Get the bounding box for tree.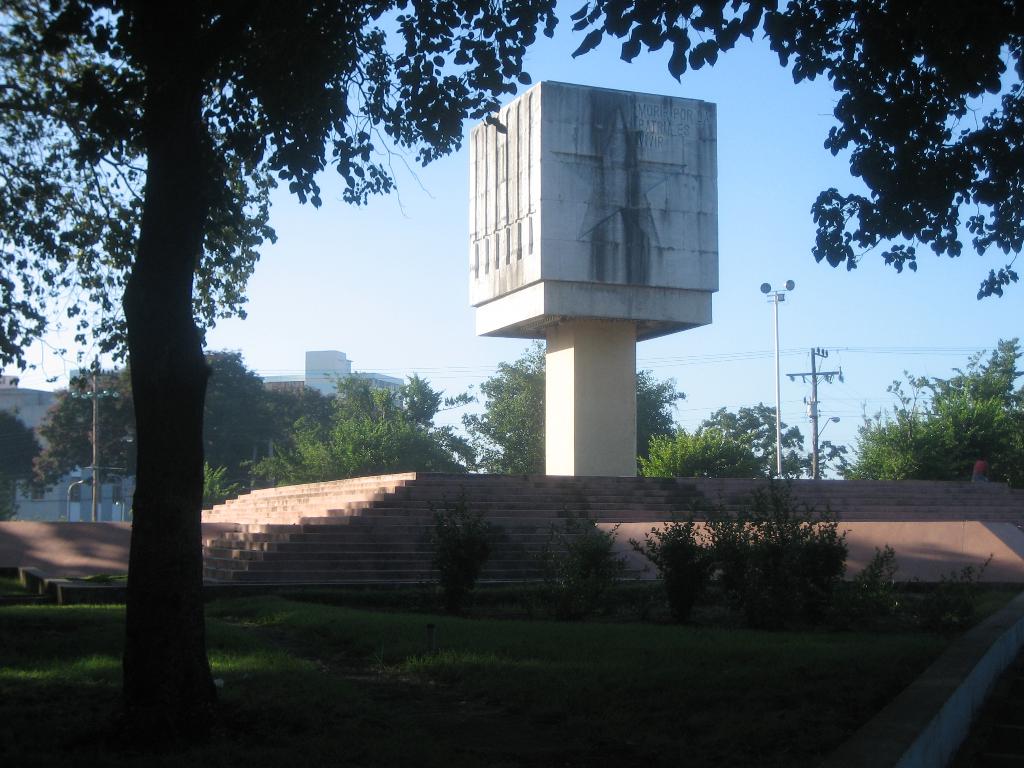
region(0, 0, 559, 767).
